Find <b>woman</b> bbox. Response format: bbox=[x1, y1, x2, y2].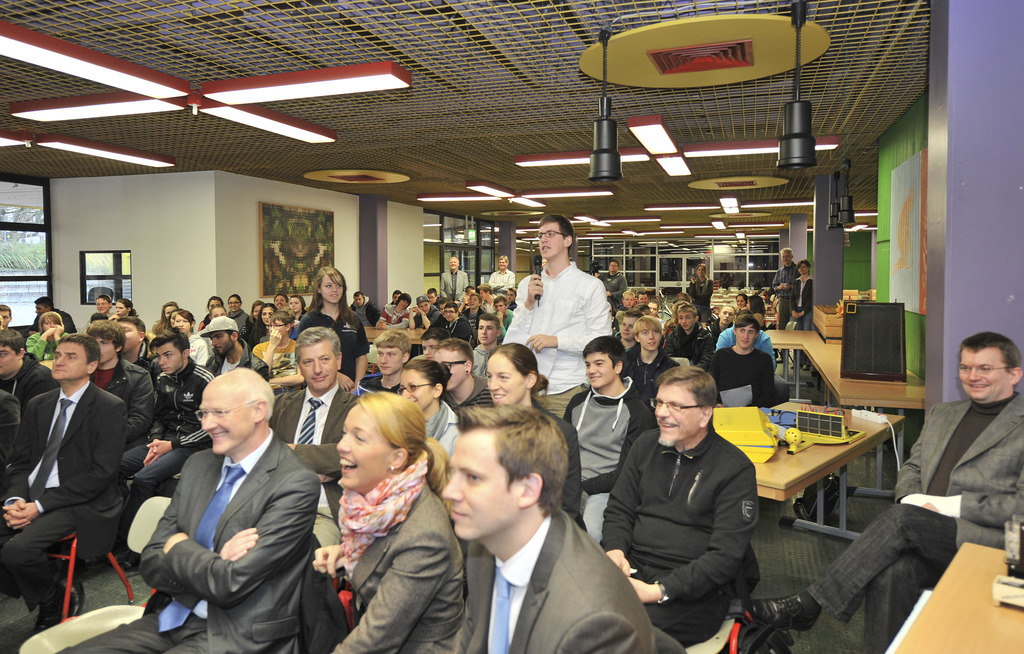
bbox=[788, 259, 815, 371].
